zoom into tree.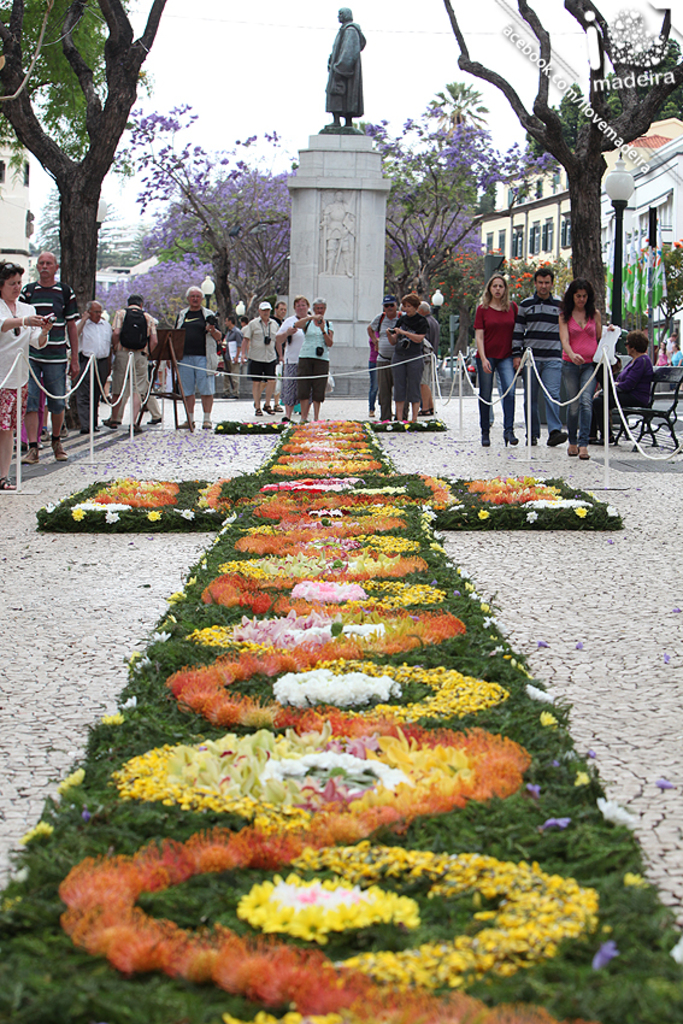
Zoom target: bbox=(112, 88, 308, 320).
